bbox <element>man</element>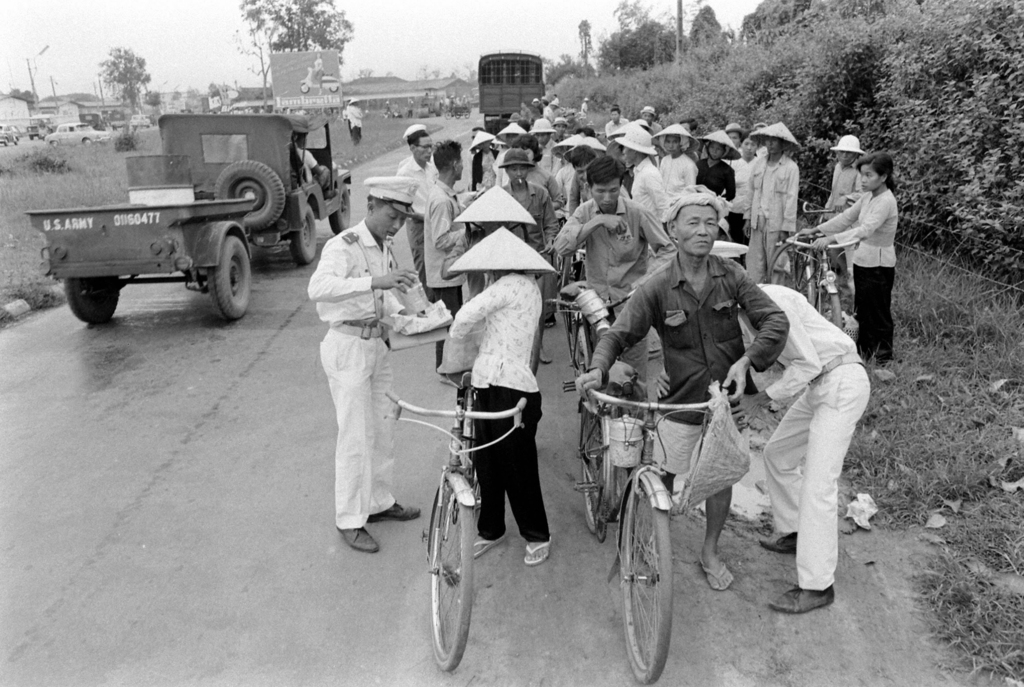
(817, 133, 867, 298)
